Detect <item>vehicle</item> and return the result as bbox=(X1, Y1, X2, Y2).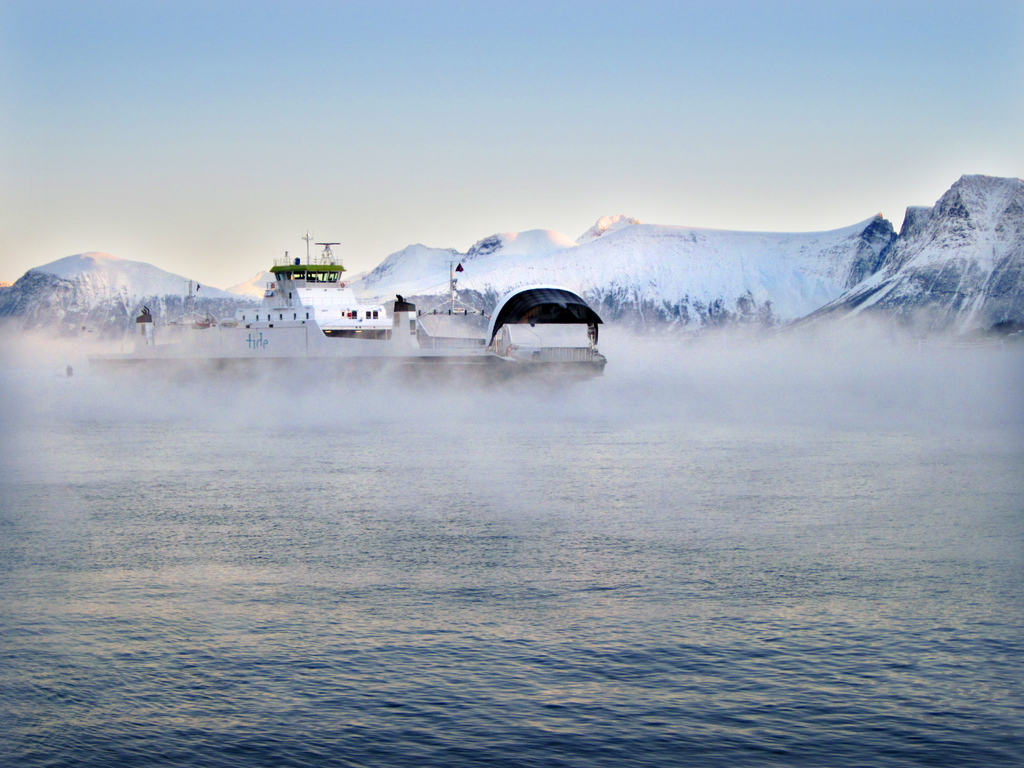
bbox=(476, 286, 603, 358).
